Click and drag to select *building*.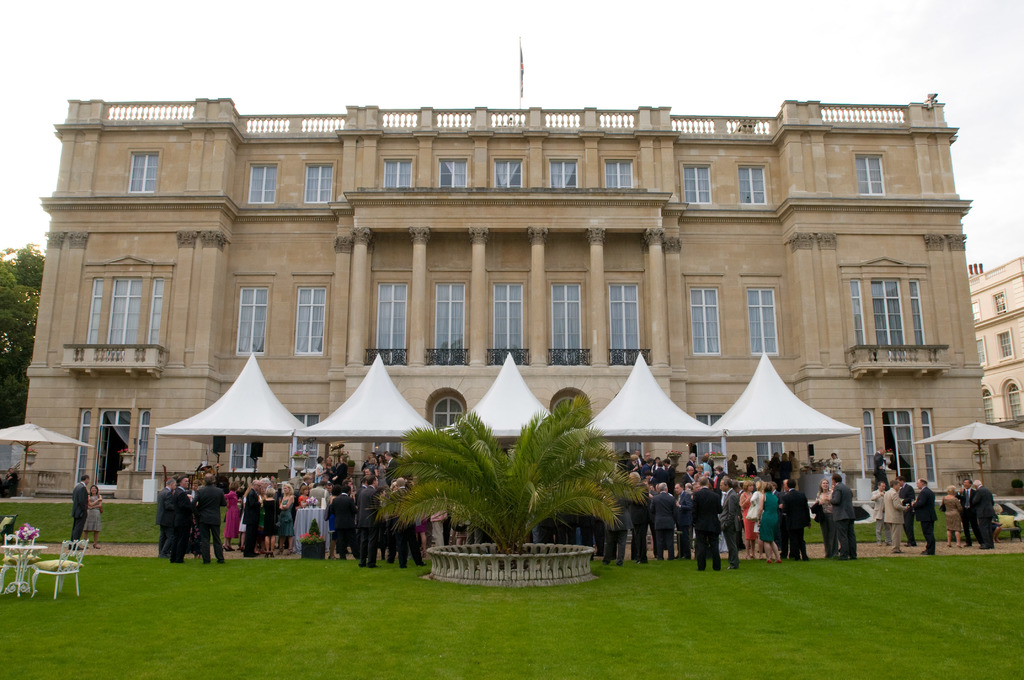
Selection: [10,92,1023,496].
